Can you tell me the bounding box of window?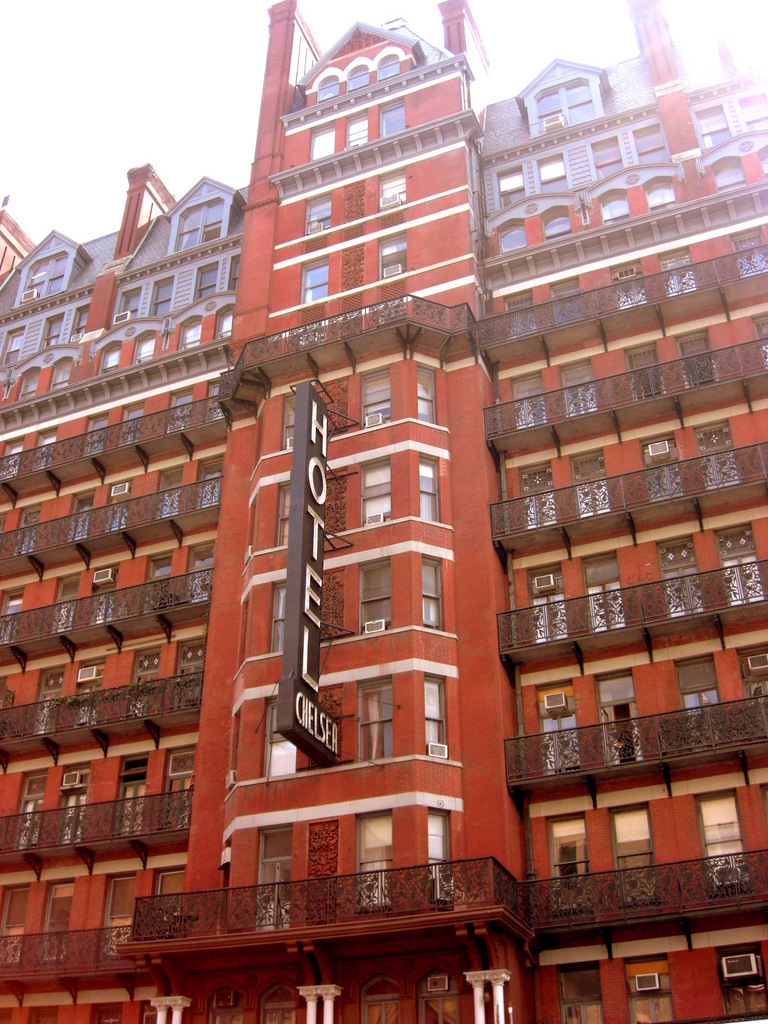
(left=677, top=651, right=735, bottom=747).
